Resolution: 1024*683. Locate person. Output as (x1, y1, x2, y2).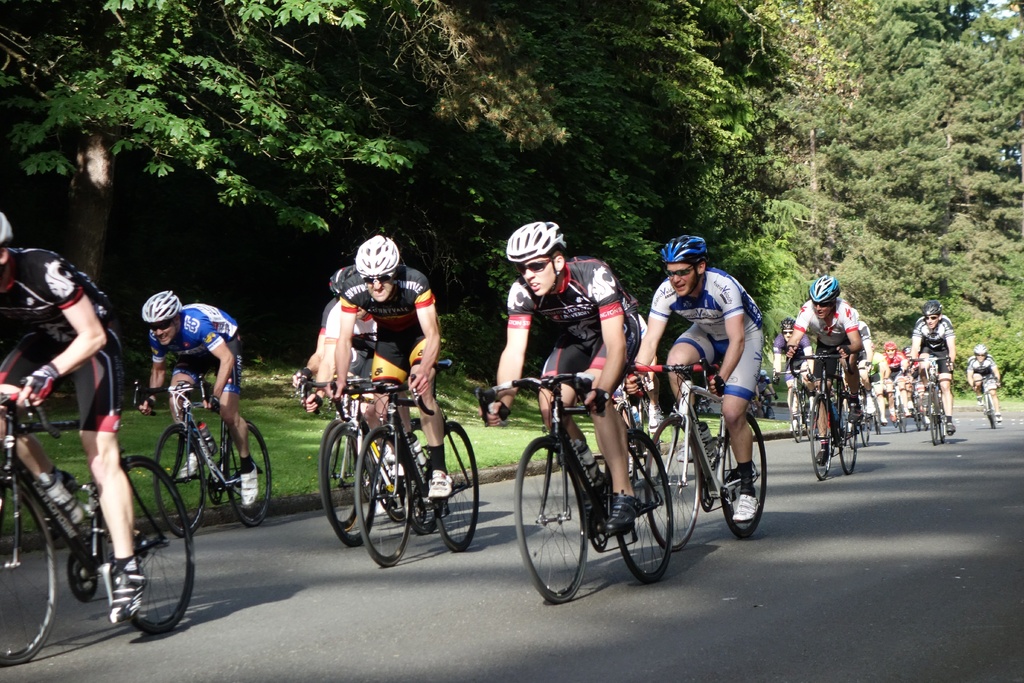
(852, 344, 894, 418).
